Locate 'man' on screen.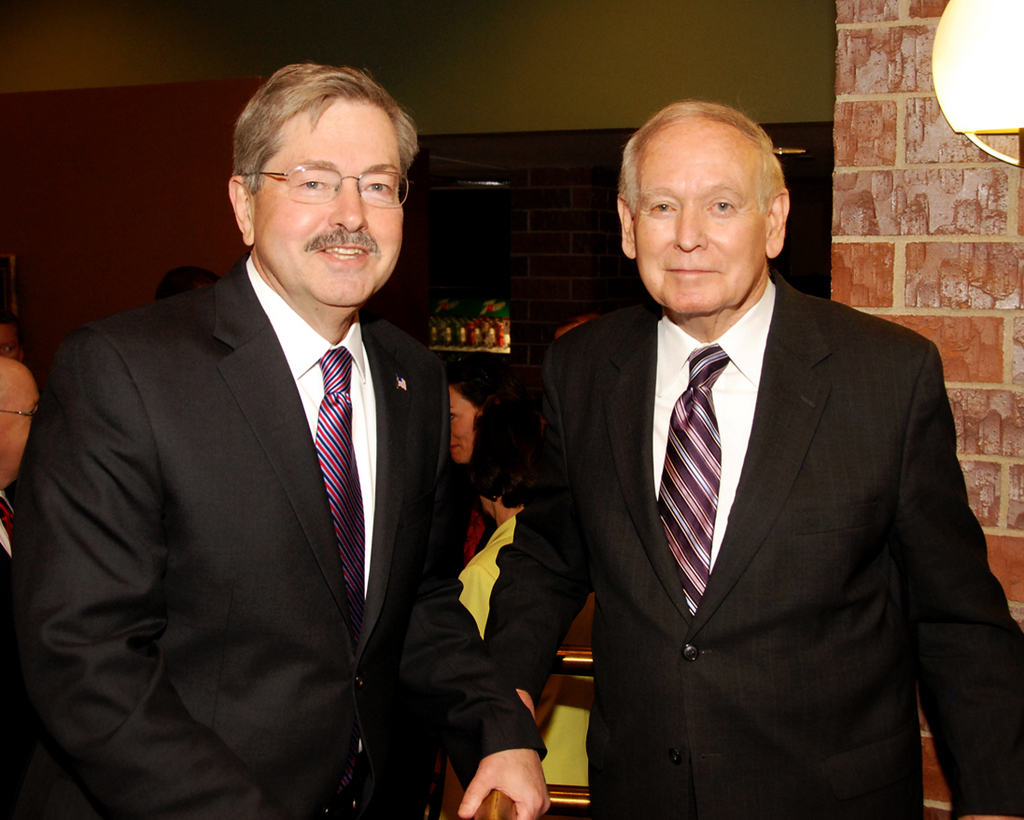
On screen at rect(485, 97, 1023, 819).
